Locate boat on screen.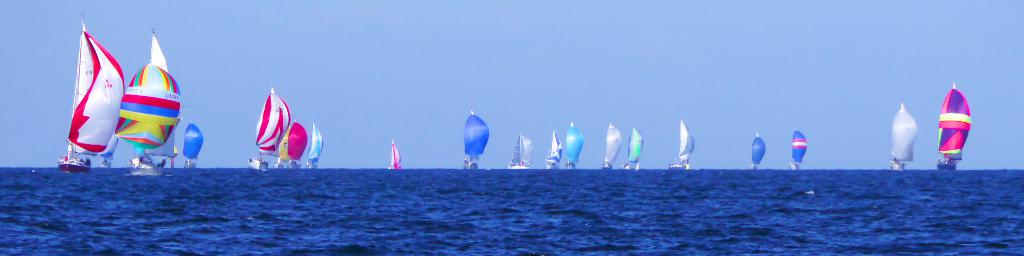
On screen at select_region(885, 98, 925, 177).
